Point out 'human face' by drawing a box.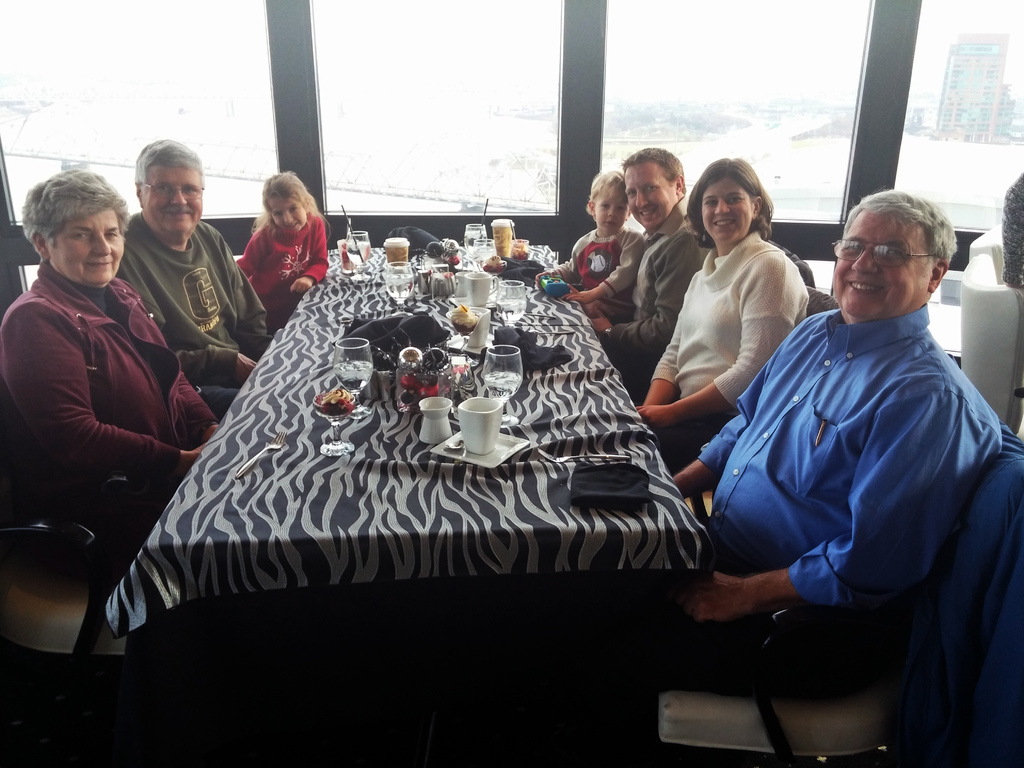
[625,163,674,234].
